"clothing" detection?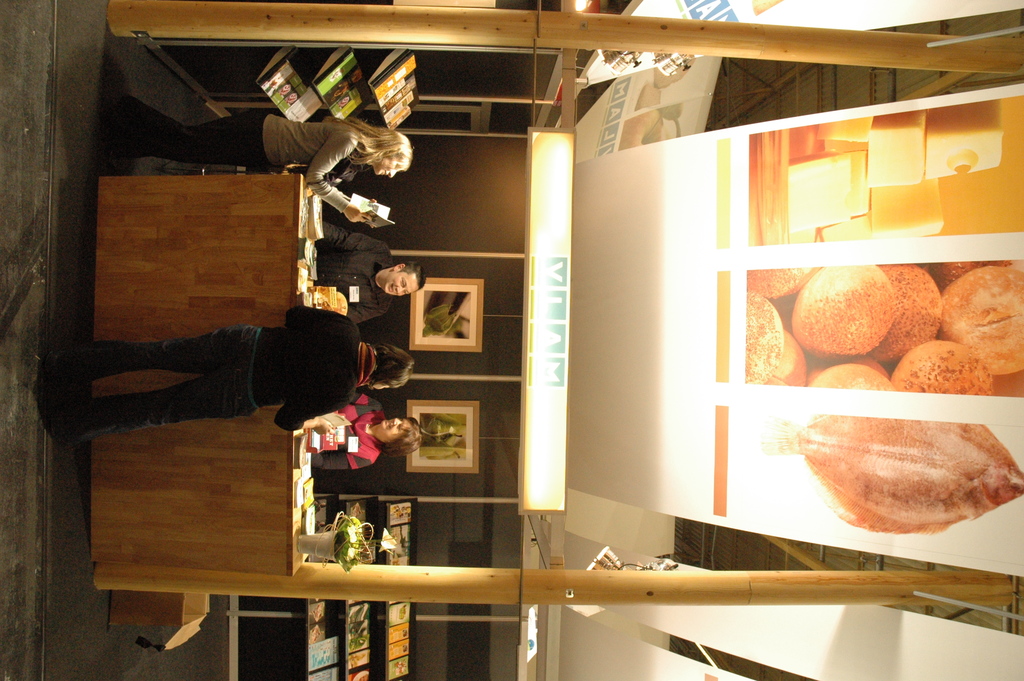
319/213/381/327
